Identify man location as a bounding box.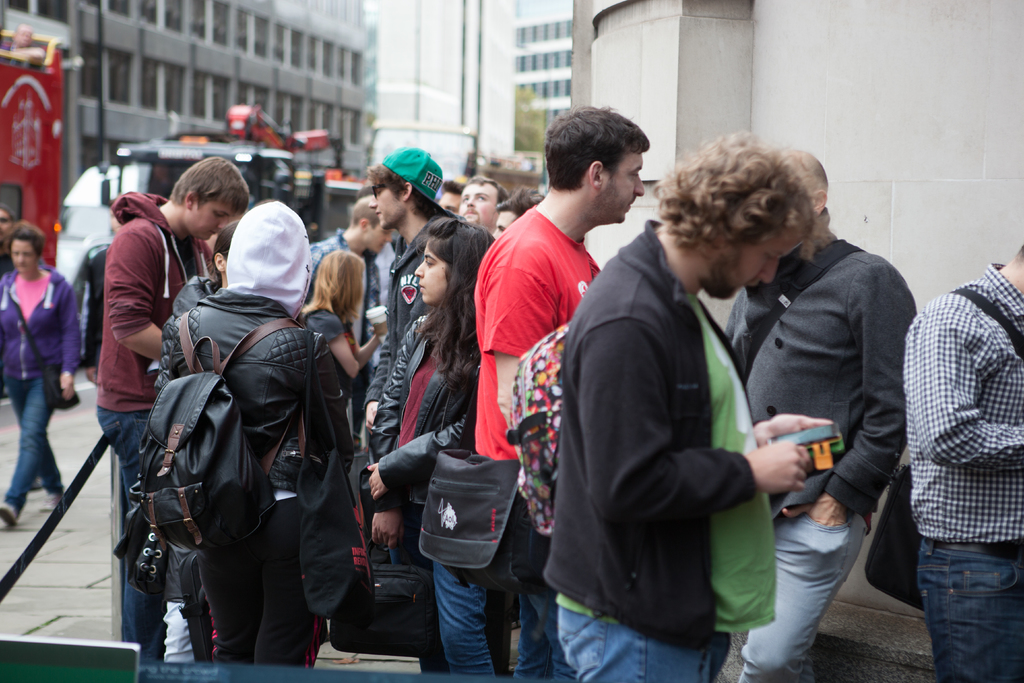
detection(716, 147, 921, 682).
